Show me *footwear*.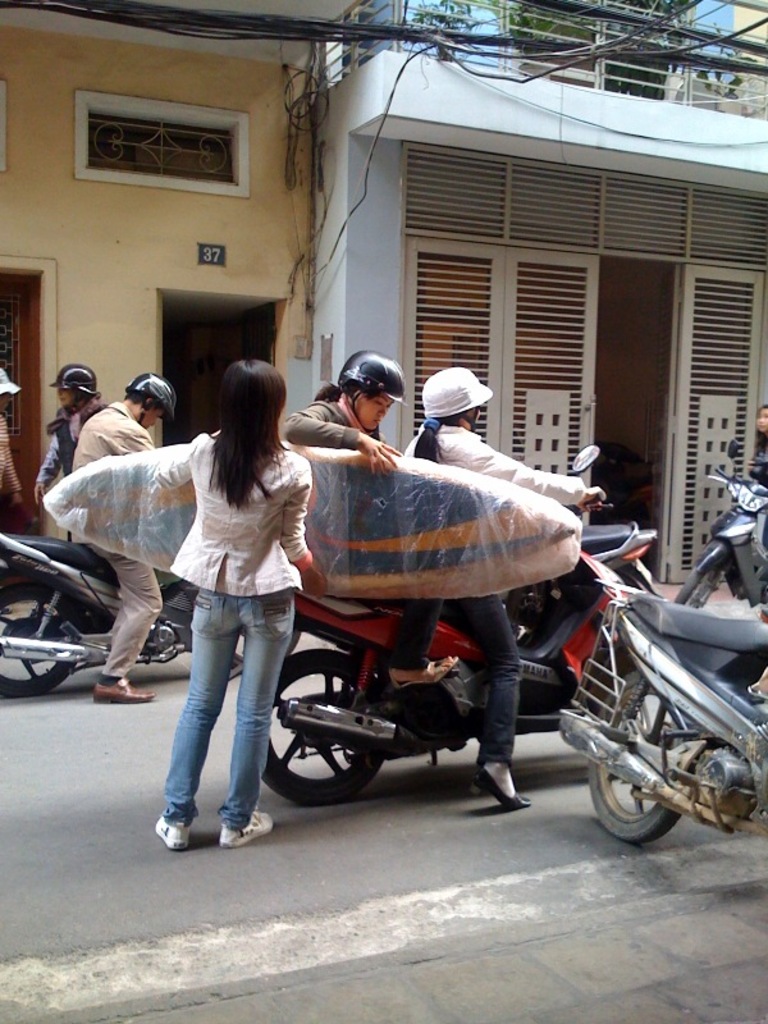
*footwear* is here: box(91, 681, 159, 703).
